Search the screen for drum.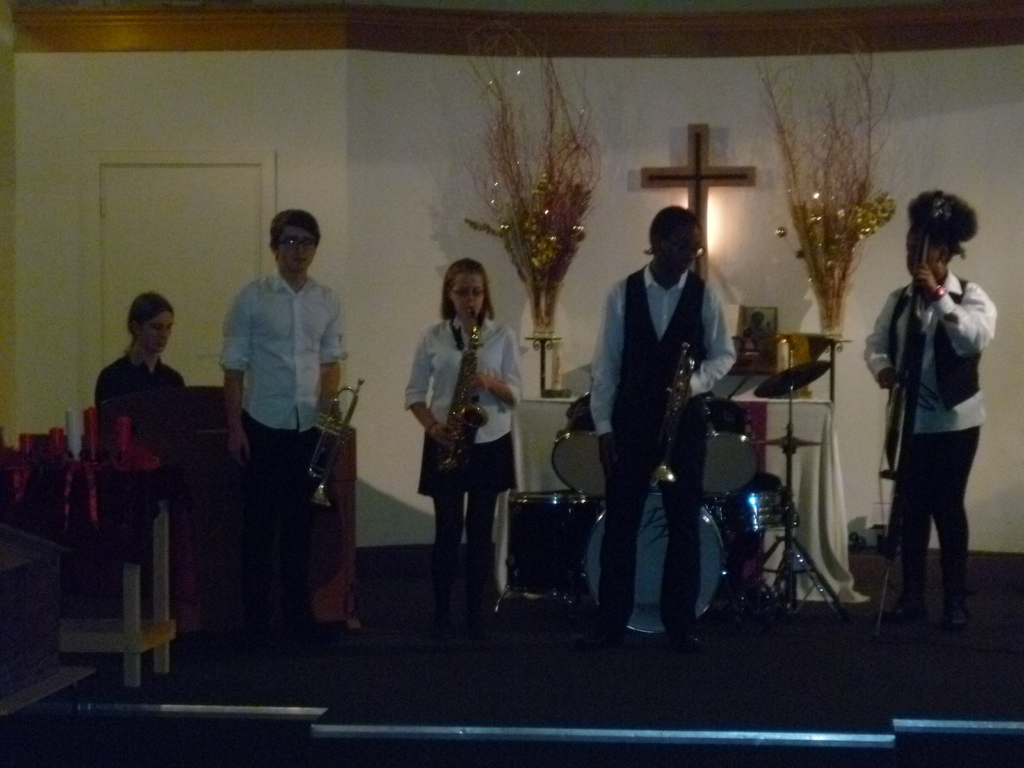
Found at detection(586, 483, 724, 638).
